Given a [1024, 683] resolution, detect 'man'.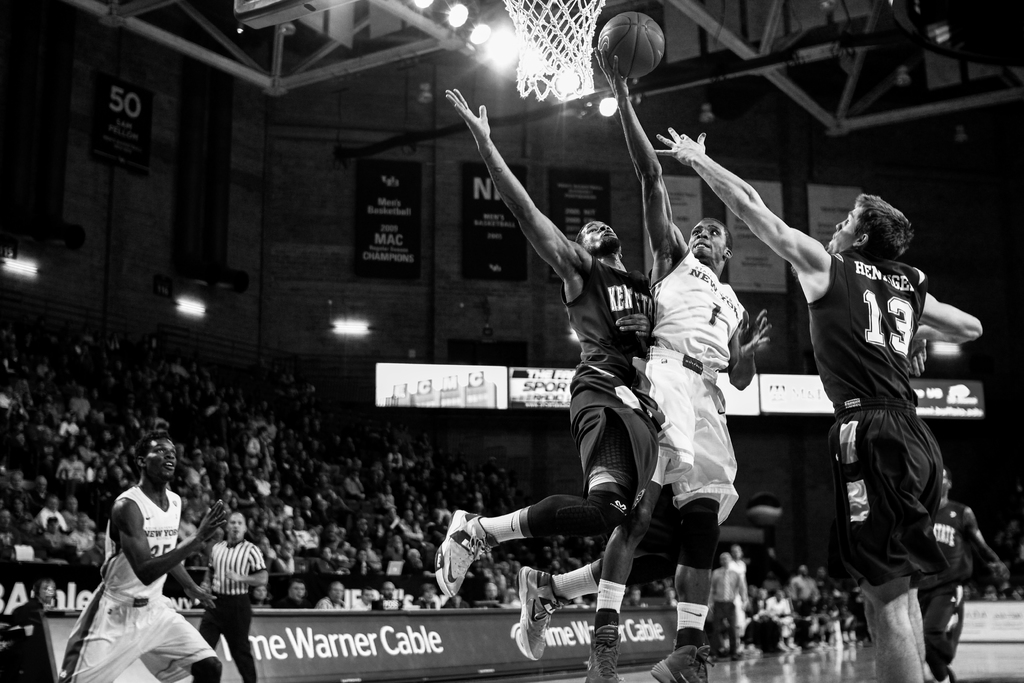
{"x1": 588, "y1": 42, "x2": 771, "y2": 682}.
